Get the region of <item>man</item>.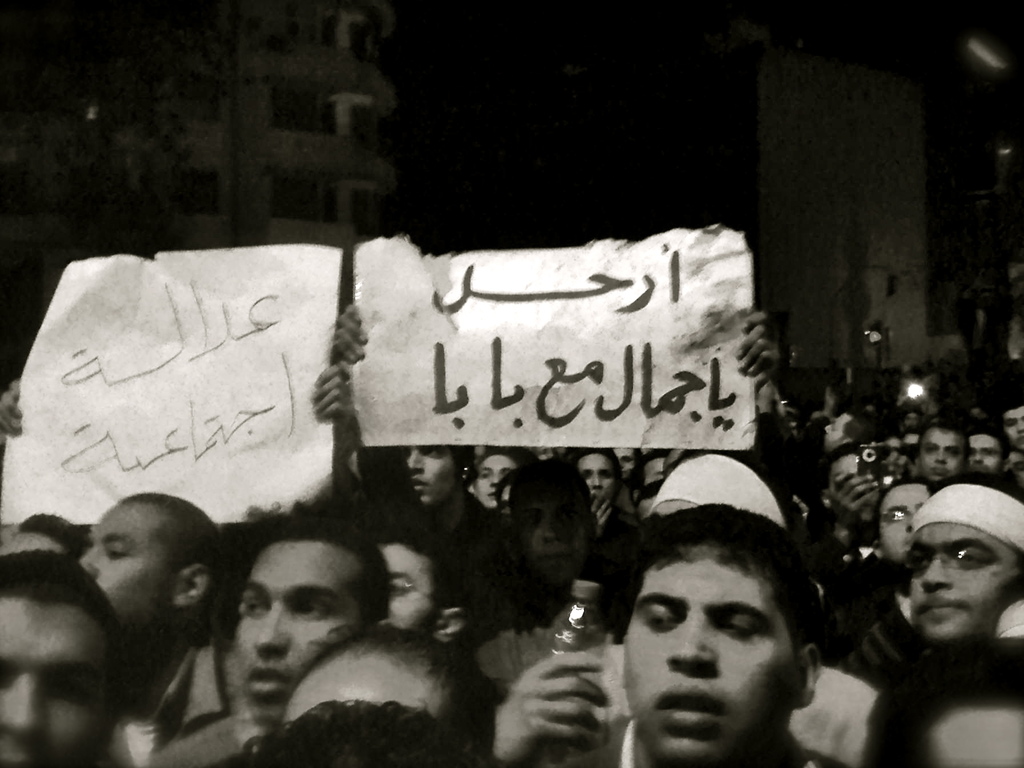
box(900, 425, 975, 496).
